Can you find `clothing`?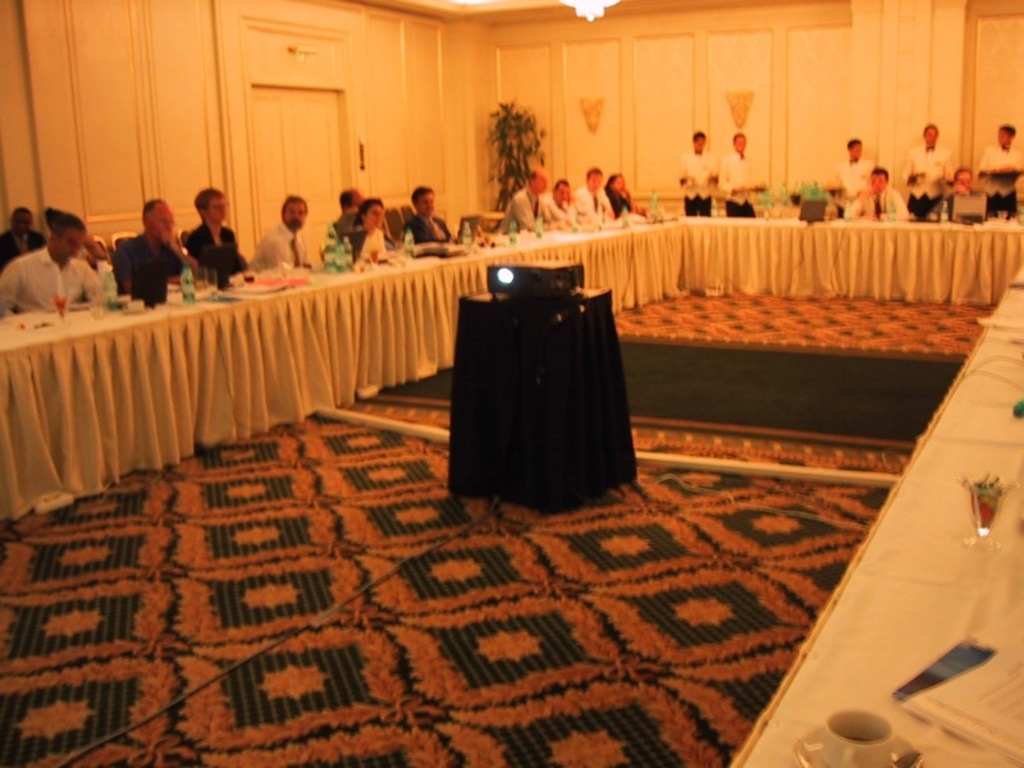
Yes, bounding box: bbox=(186, 225, 268, 291).
